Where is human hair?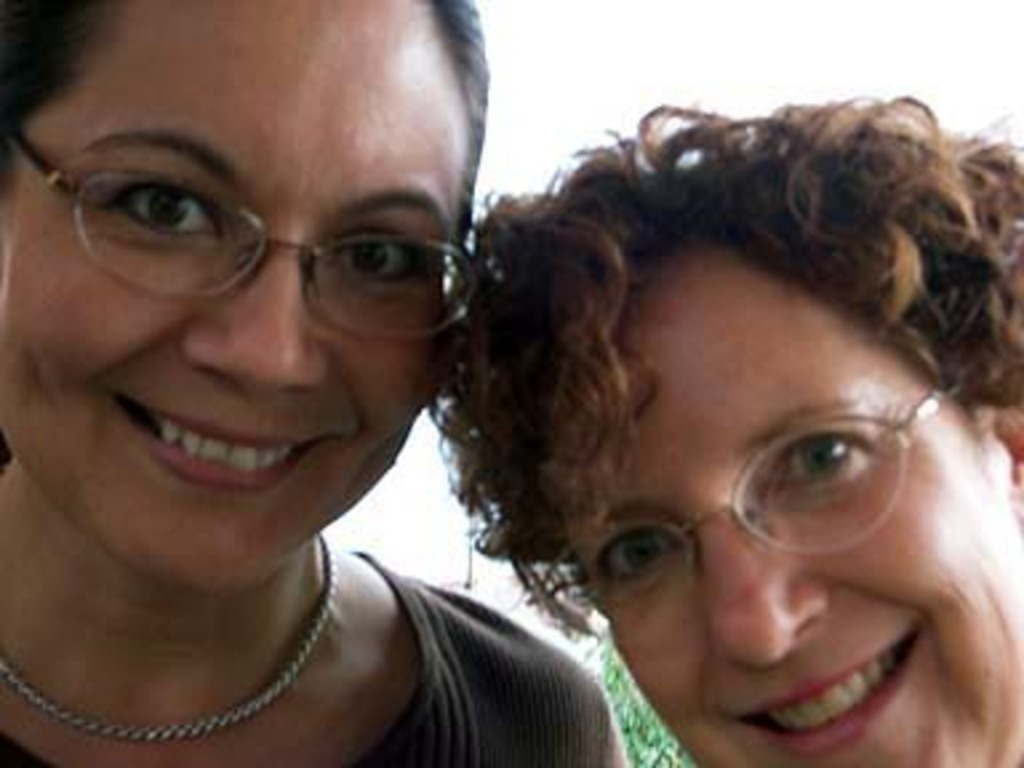
0:5:507:440.
